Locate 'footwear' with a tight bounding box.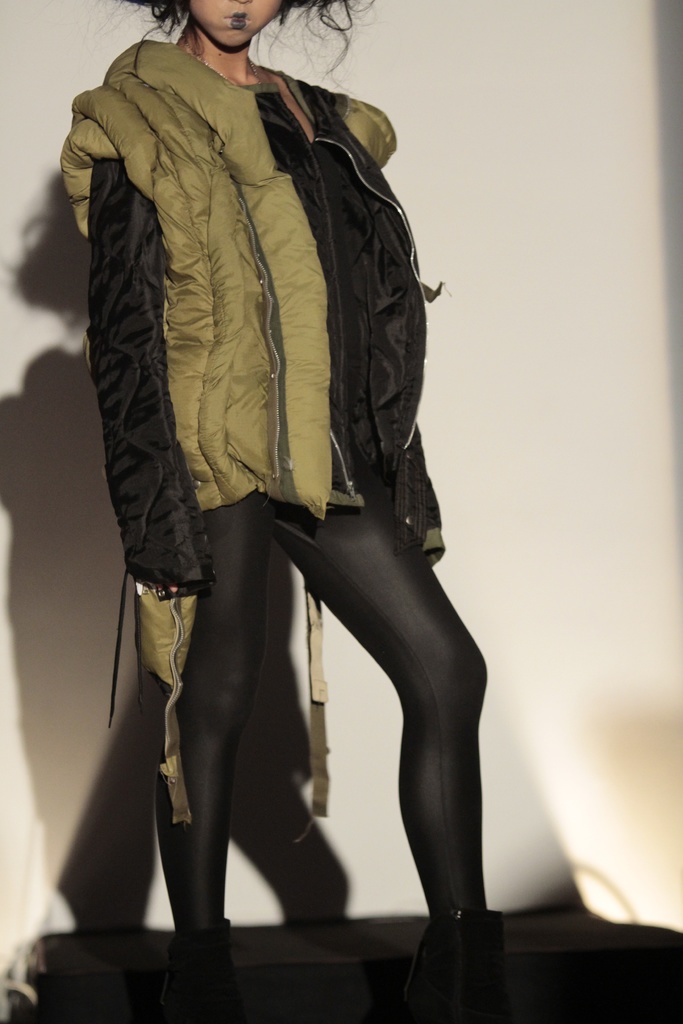
bbox(398, 910, 518, 1023).
